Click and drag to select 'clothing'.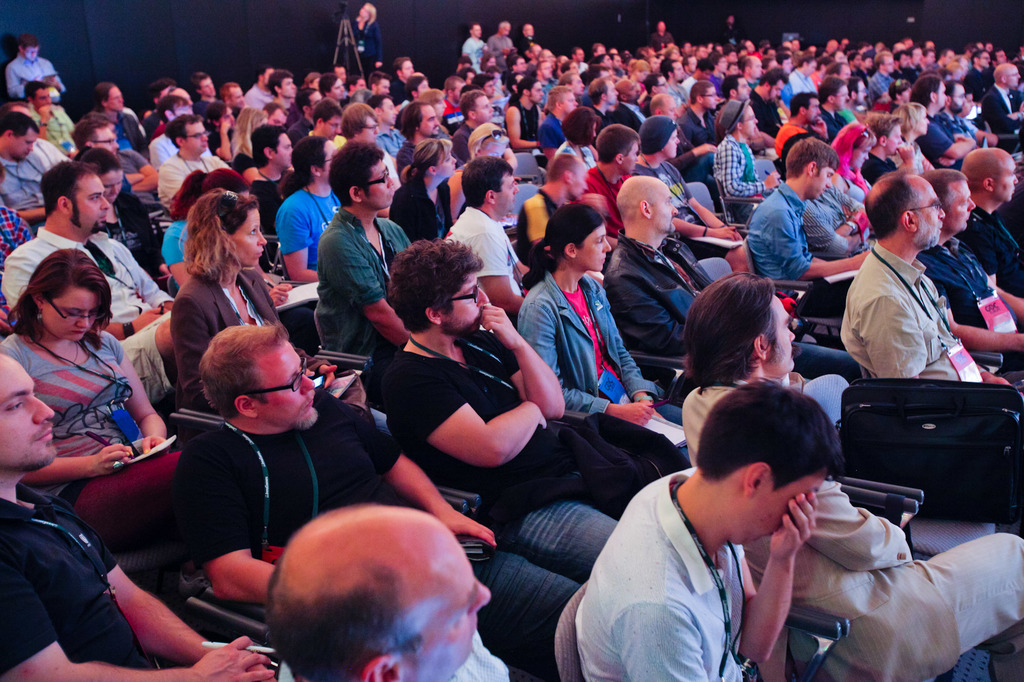
Selection: (x1=446, y1=122, x2=474, y2=161).
